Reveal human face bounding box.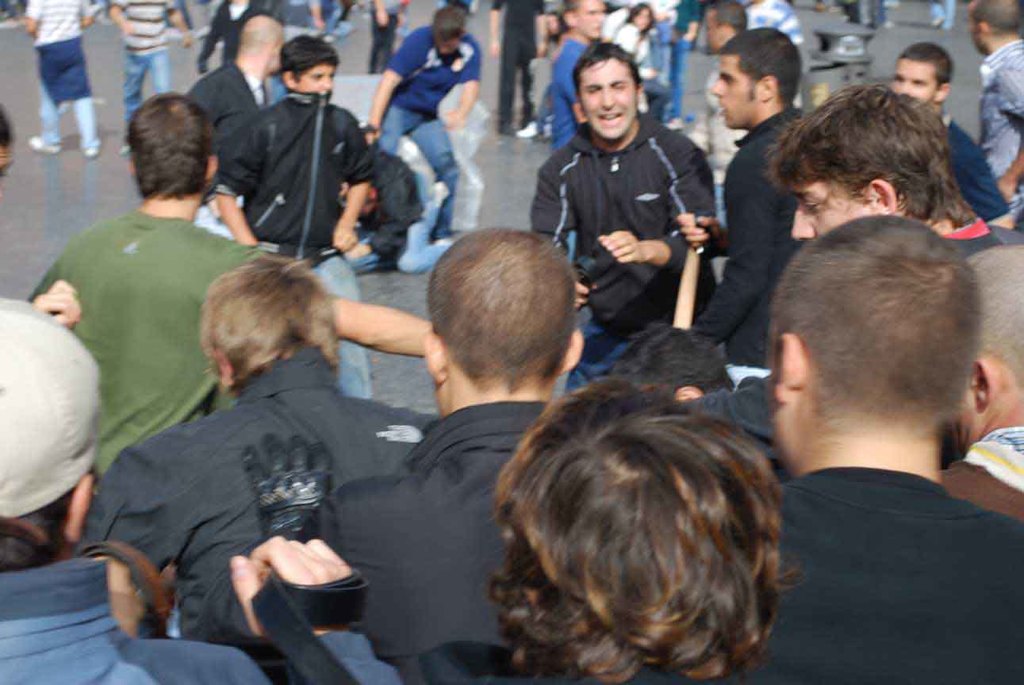
Revealed: BBox(895, 60, 941, 105).
